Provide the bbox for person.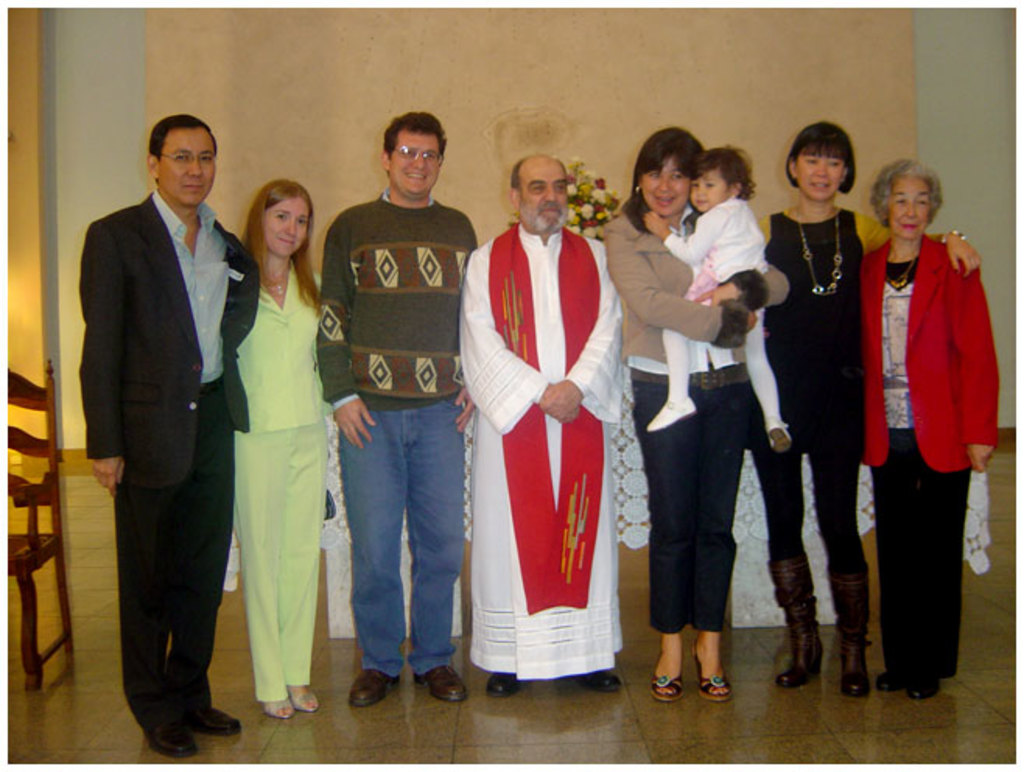
BBox(459, 156, 627, 691).
